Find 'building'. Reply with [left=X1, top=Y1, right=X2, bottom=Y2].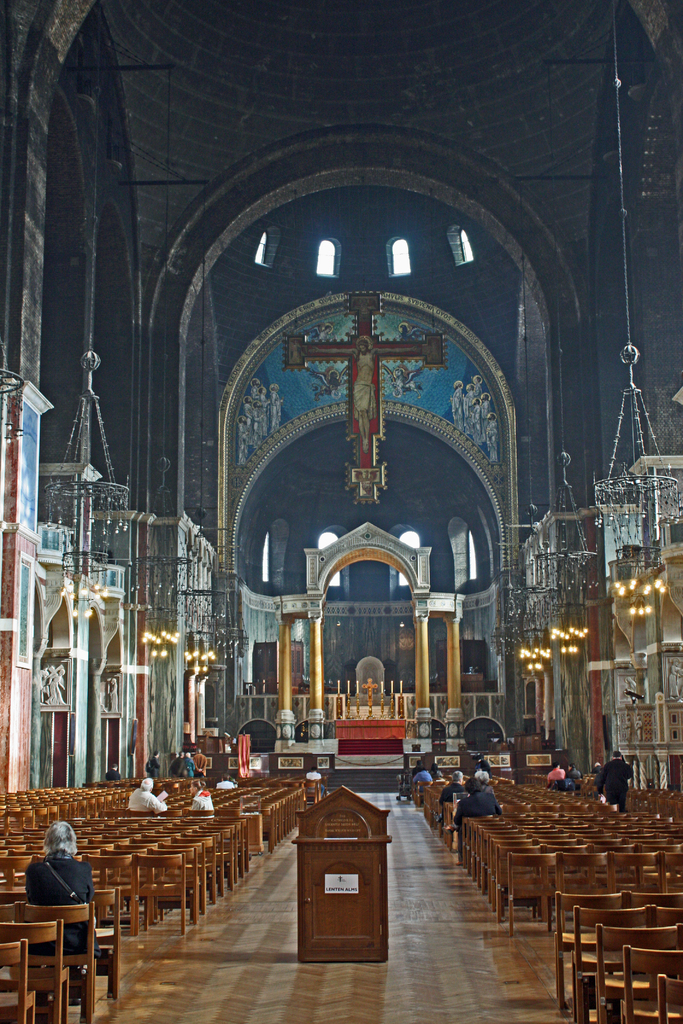
[left=0, top=1, right=682, bottom=1023].
